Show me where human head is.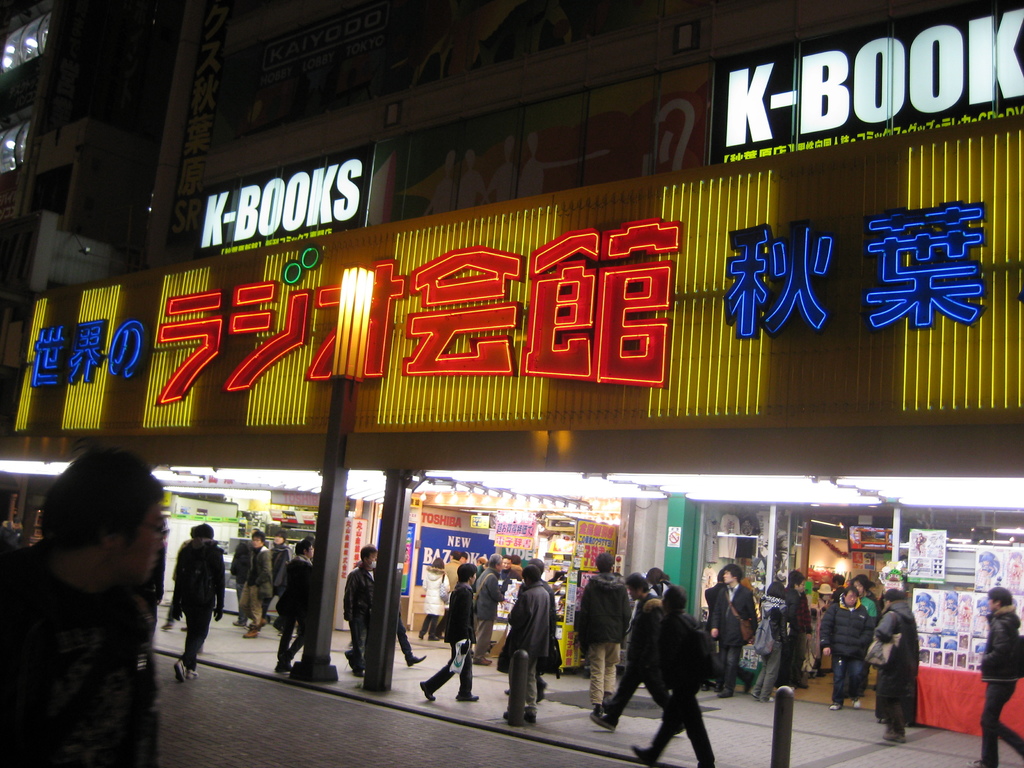
human head is at [627, 574, 650, 598].
